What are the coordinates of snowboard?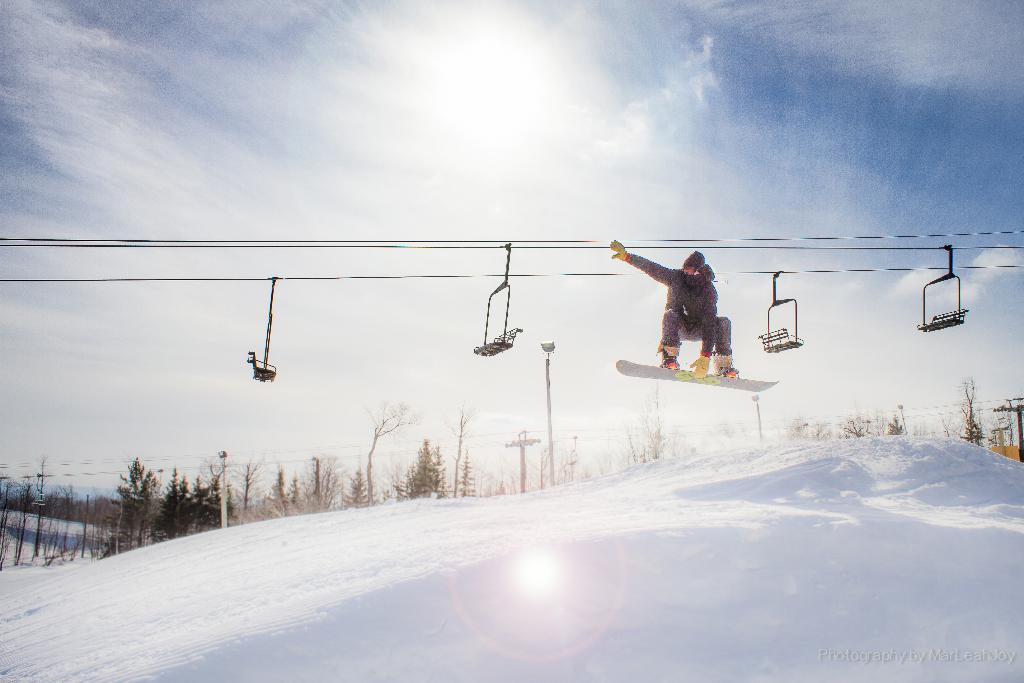
pyautogui.locateOnScreen(605, 356, 781, 404).
